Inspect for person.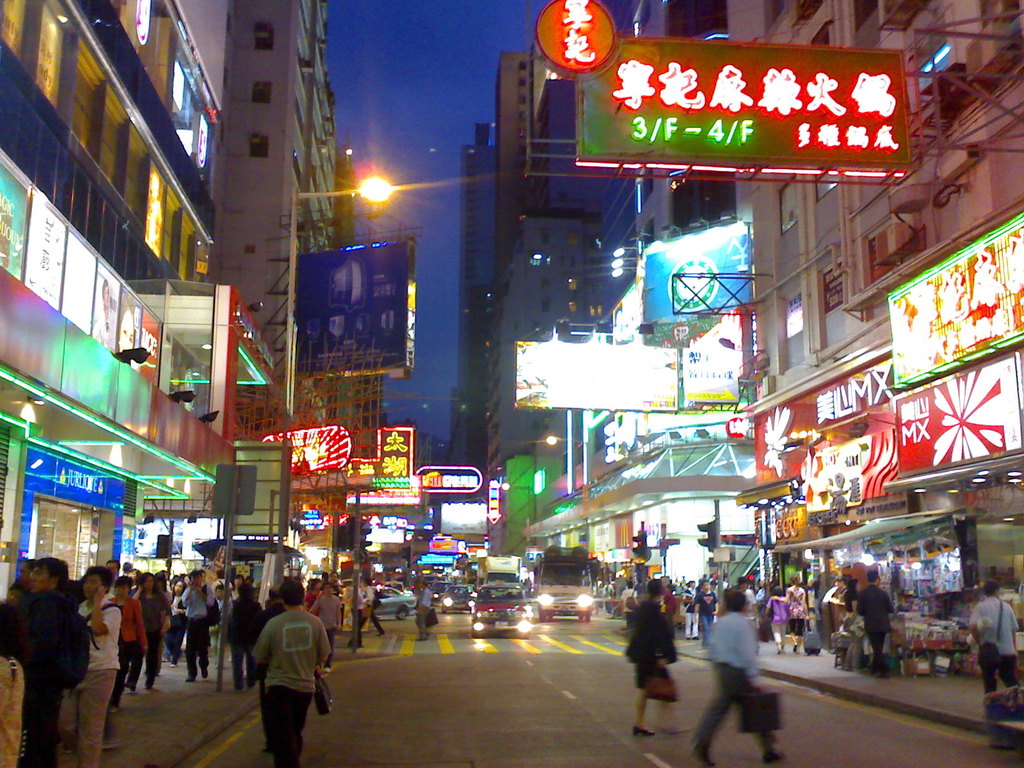
Inspection: box=[687, 590, 785, 767].
